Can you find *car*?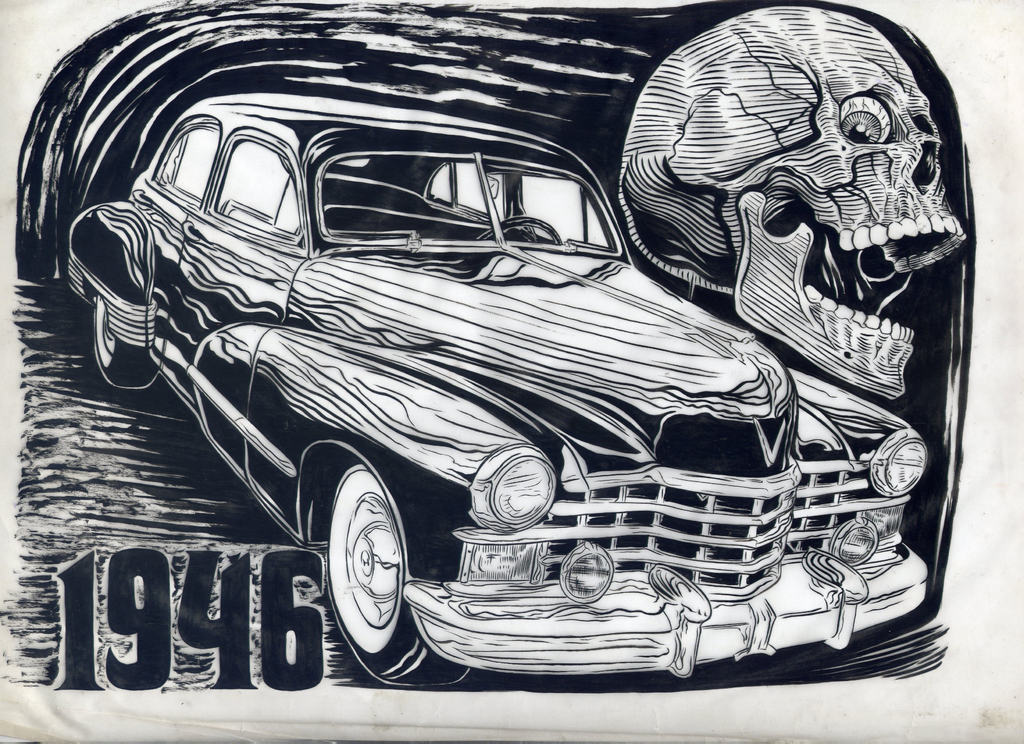
Yes, bounding box: {"x1": 28, "y1": 60, "x2": 943, "y2": 683}.
